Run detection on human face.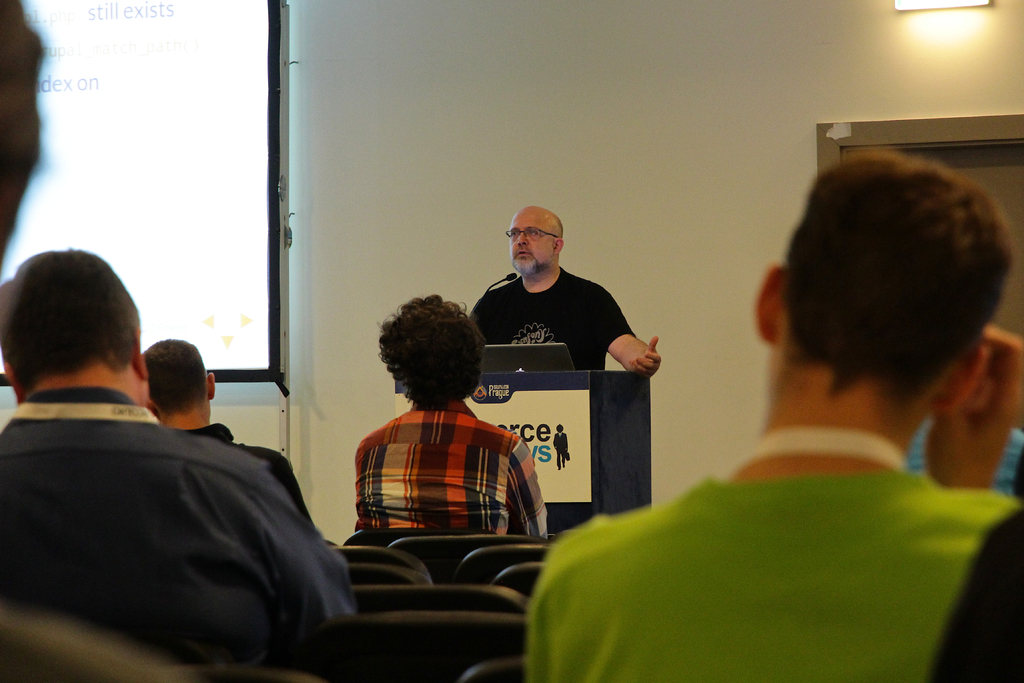
Result: (left=511, top=206, right=550, bottom=276).
